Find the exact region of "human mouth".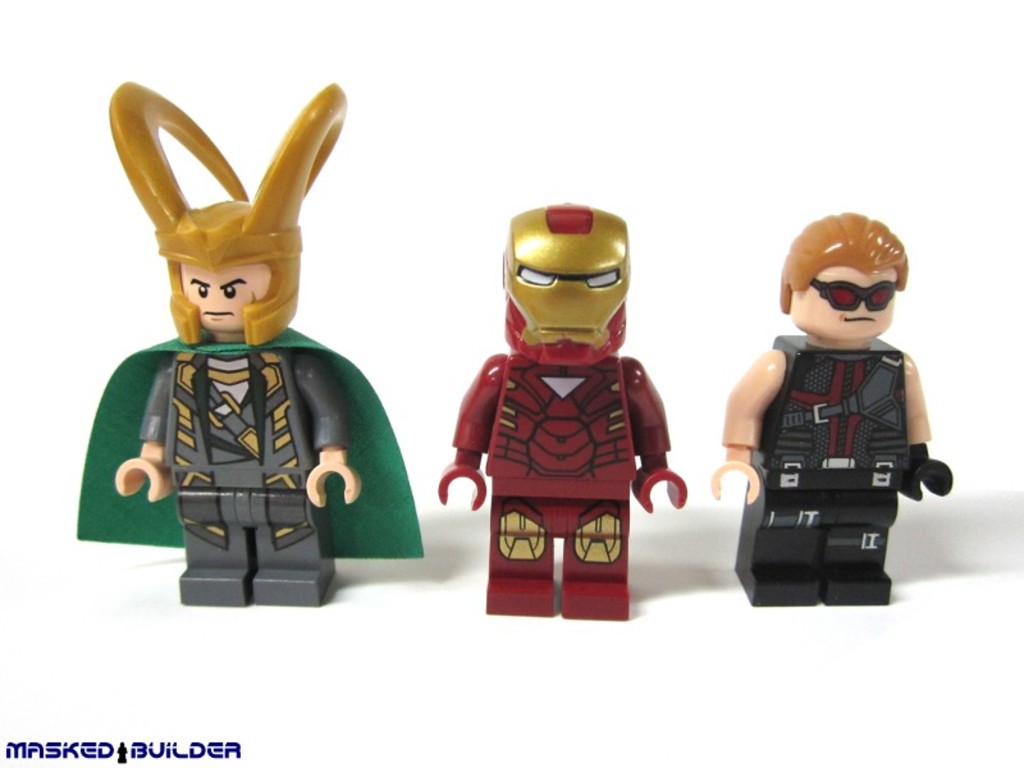
Exact region: BBox(842, 317, 879, 324).
